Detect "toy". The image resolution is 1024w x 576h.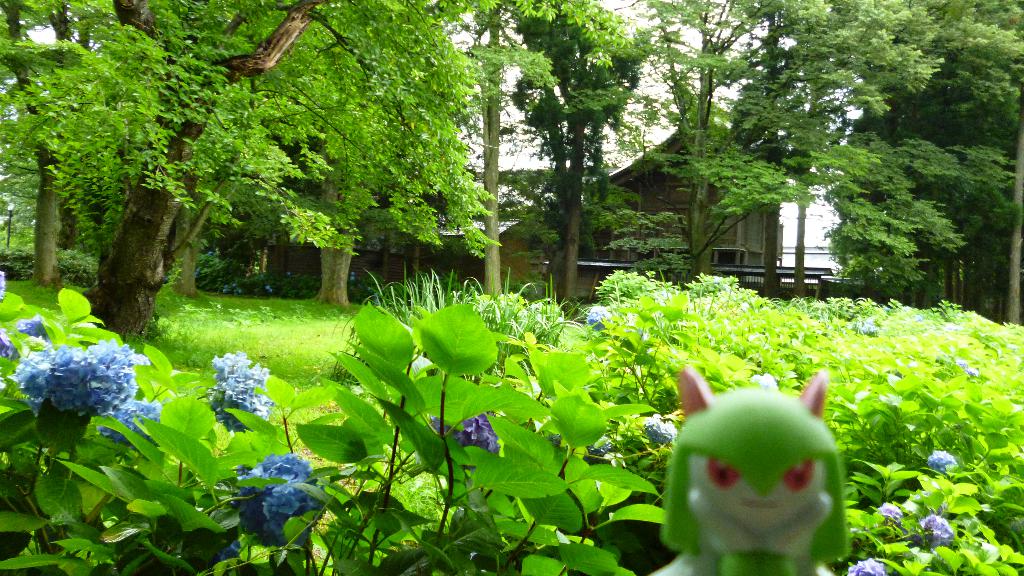
[648,367,874,575].
